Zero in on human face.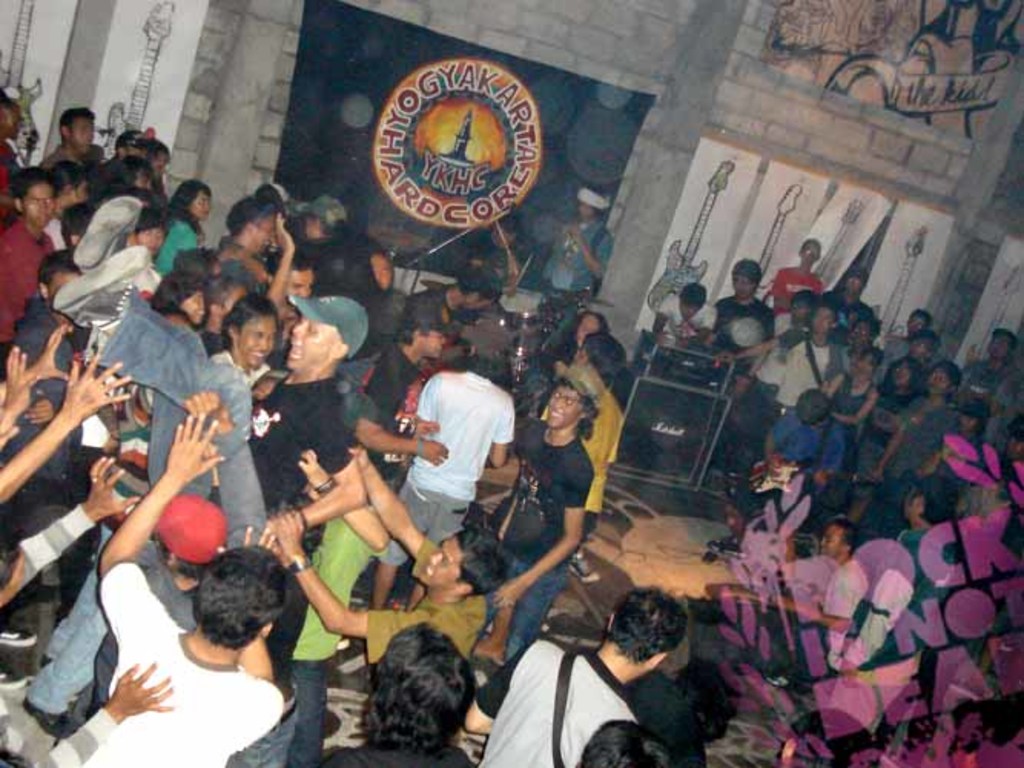
Zeroed in: 180,295,204,319.
